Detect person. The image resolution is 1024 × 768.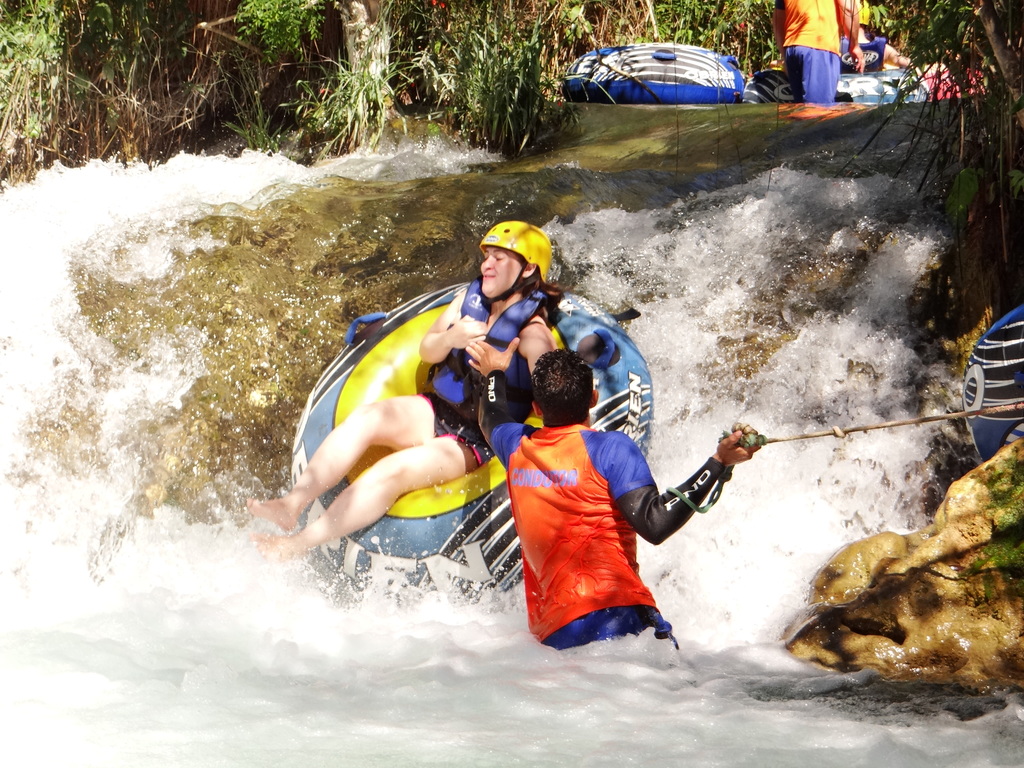
box=[463, 333, 761, 651].
